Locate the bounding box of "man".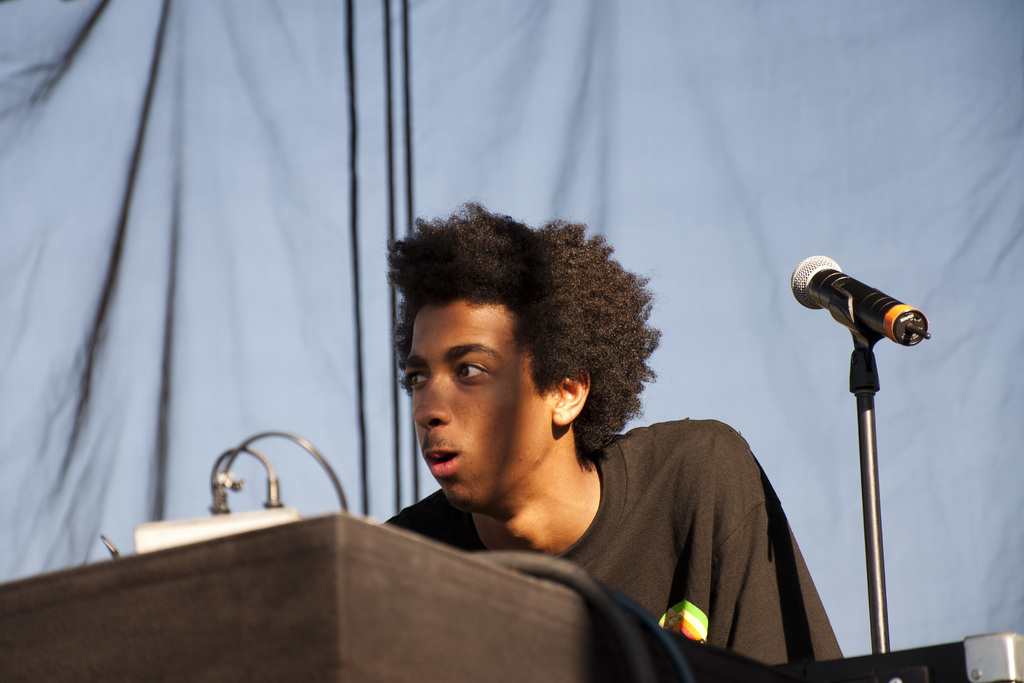
Bounding box: (385, 197, 845, 671).
